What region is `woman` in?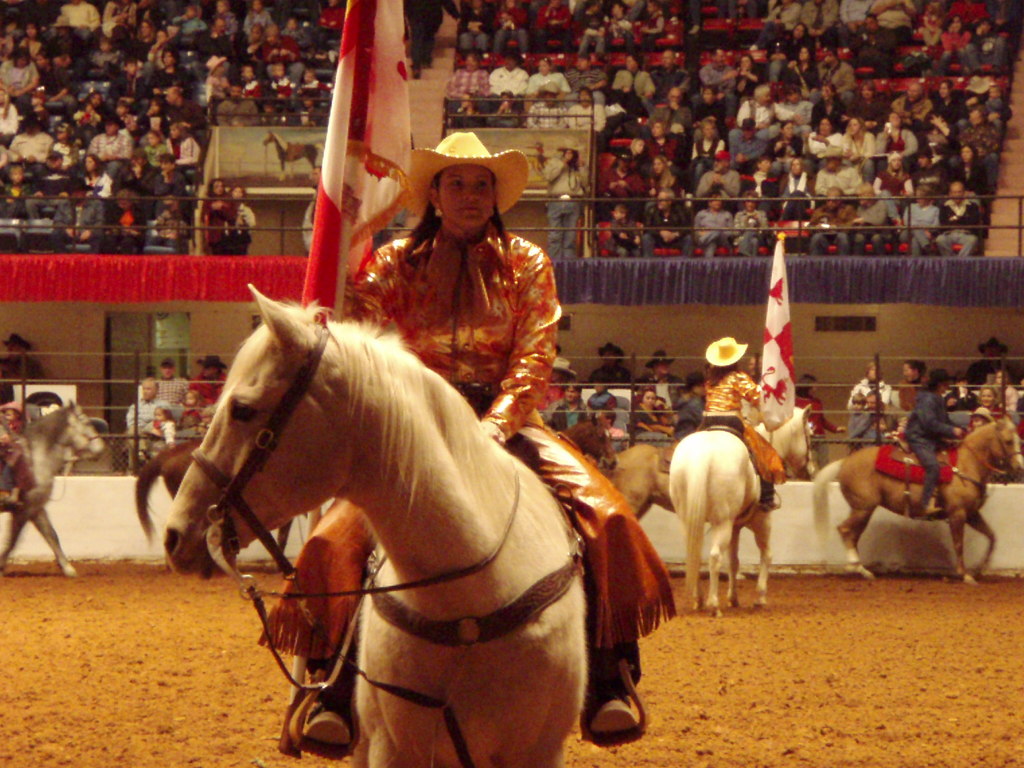
bbox=[697, 337, 784, 515].
